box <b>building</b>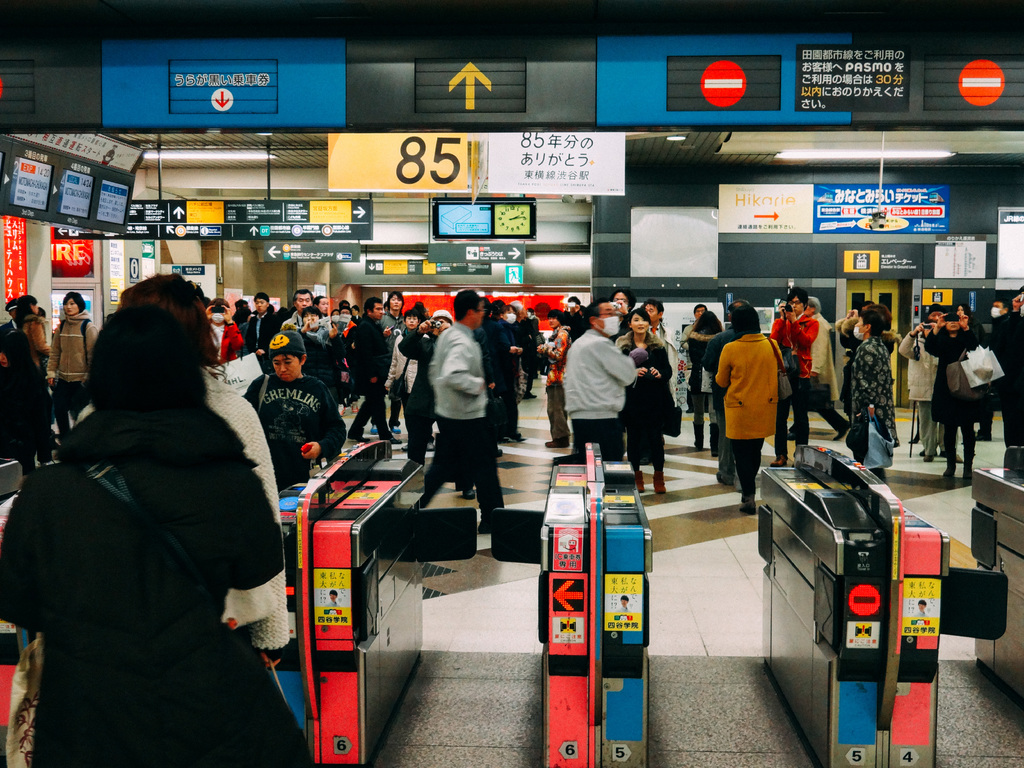
[x1=0, y1=4, x2=1023, y2=767]
